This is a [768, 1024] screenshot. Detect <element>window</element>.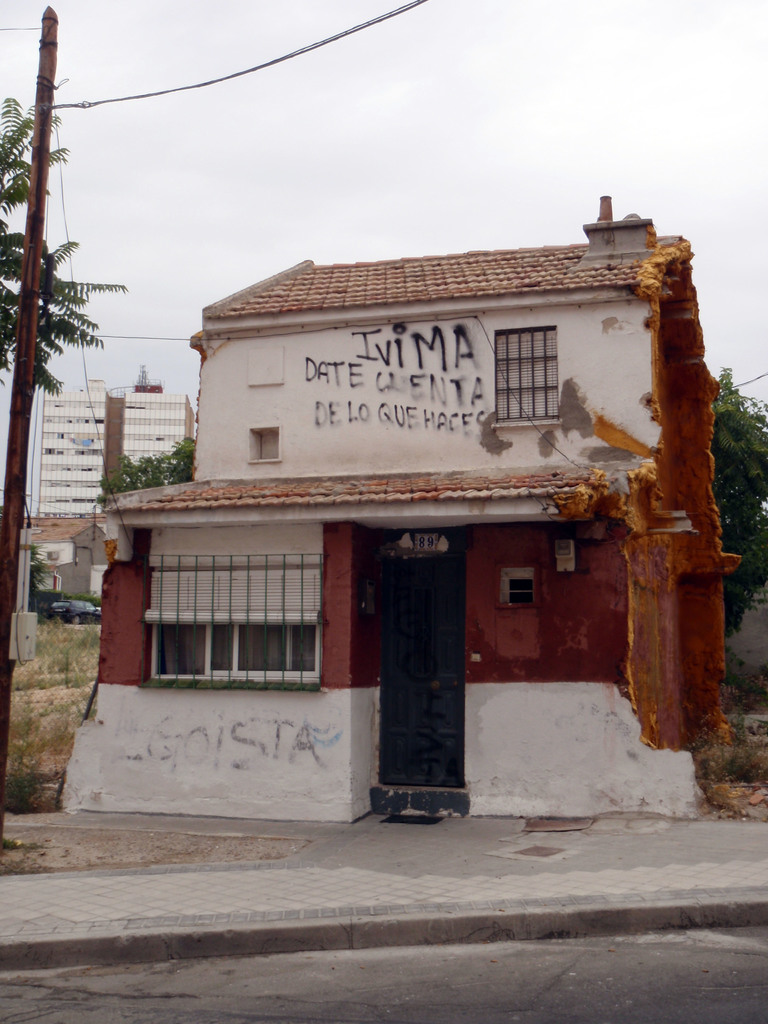
<region>248, 426, 284, 463</region>.
